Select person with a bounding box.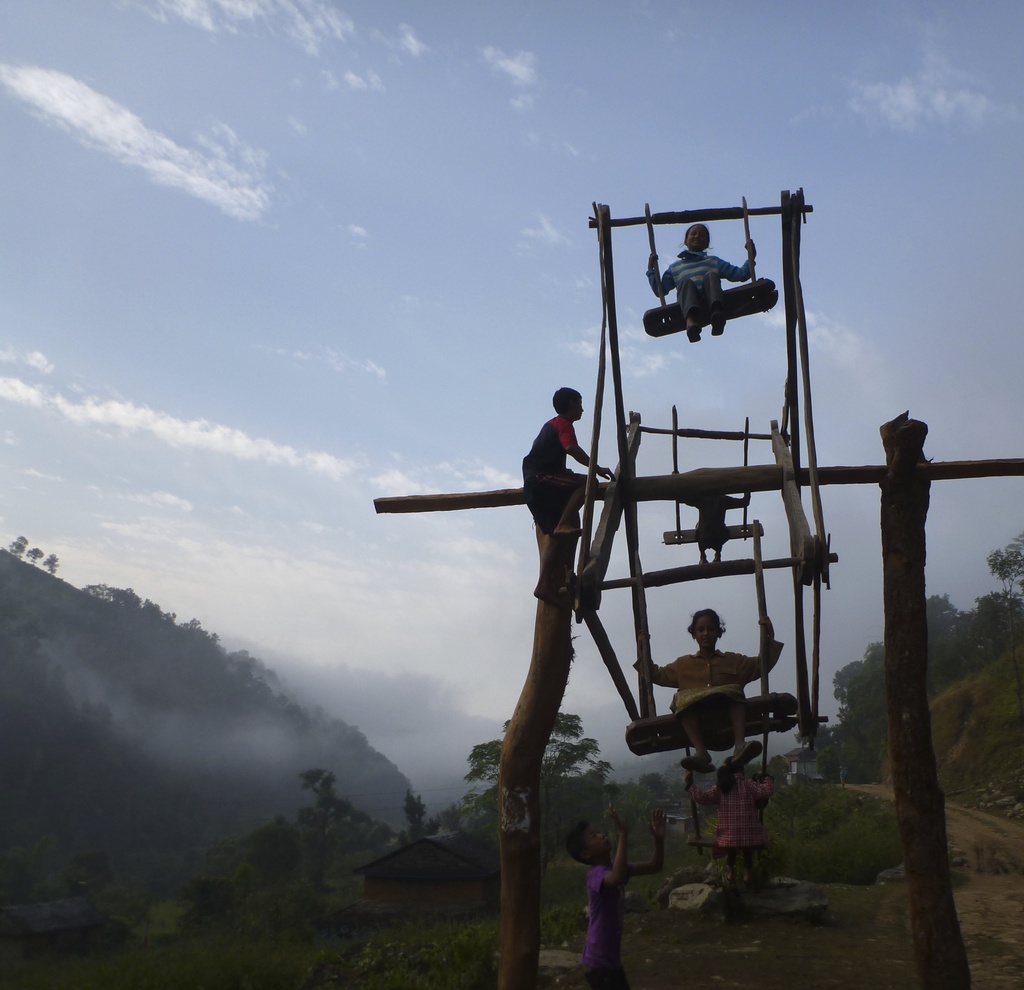
x1=572, y1=788, x2=670, y2=989.
